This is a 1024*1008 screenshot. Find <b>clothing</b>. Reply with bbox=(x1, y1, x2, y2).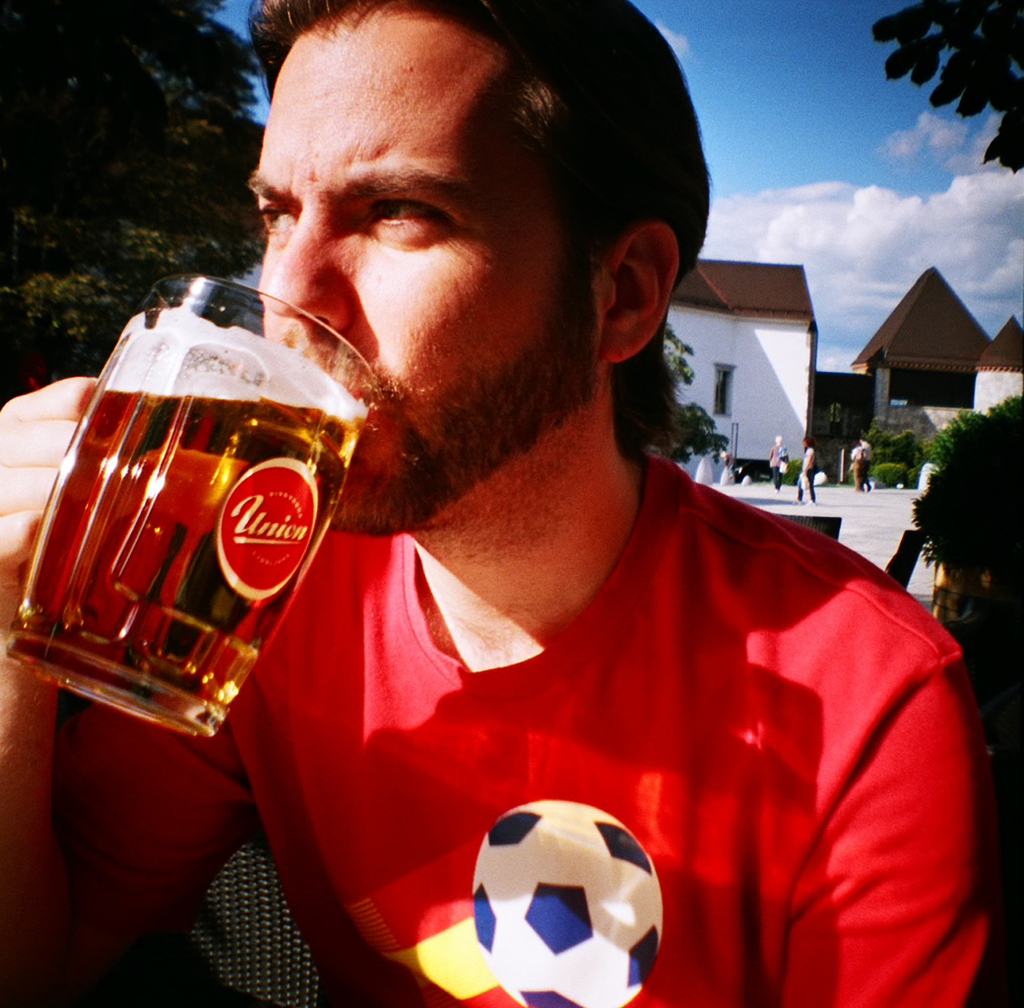
bbox=(47, 418, 993, 1007).
